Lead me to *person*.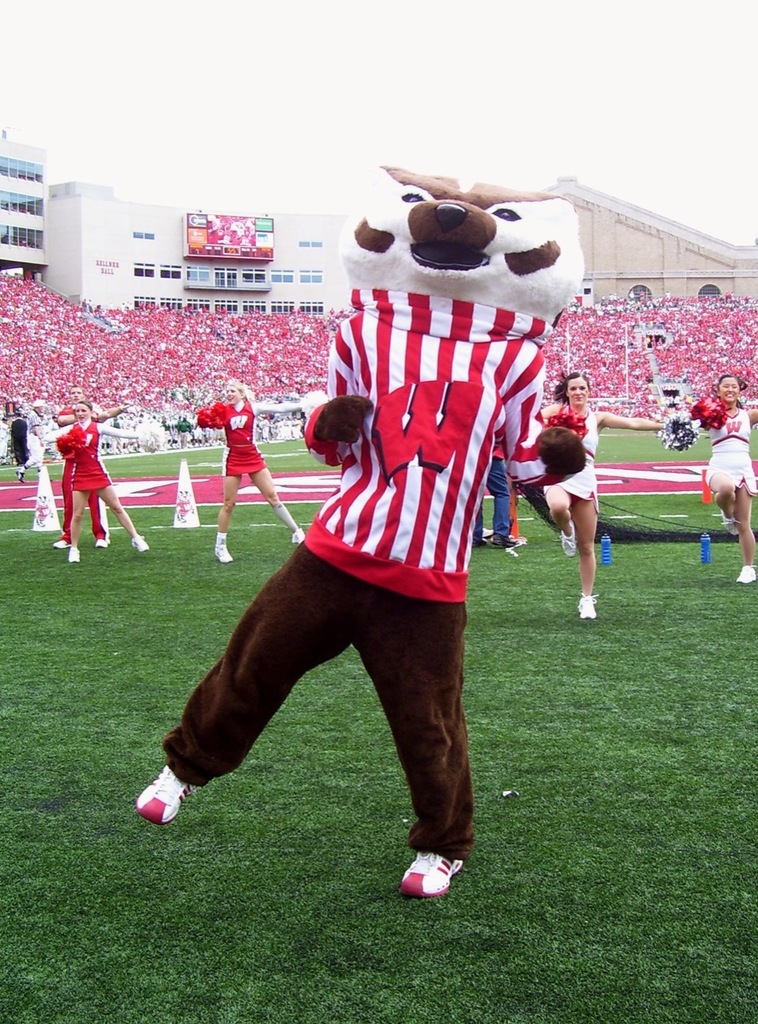
Lead to <region>7, 416, 28, 485</region>.
